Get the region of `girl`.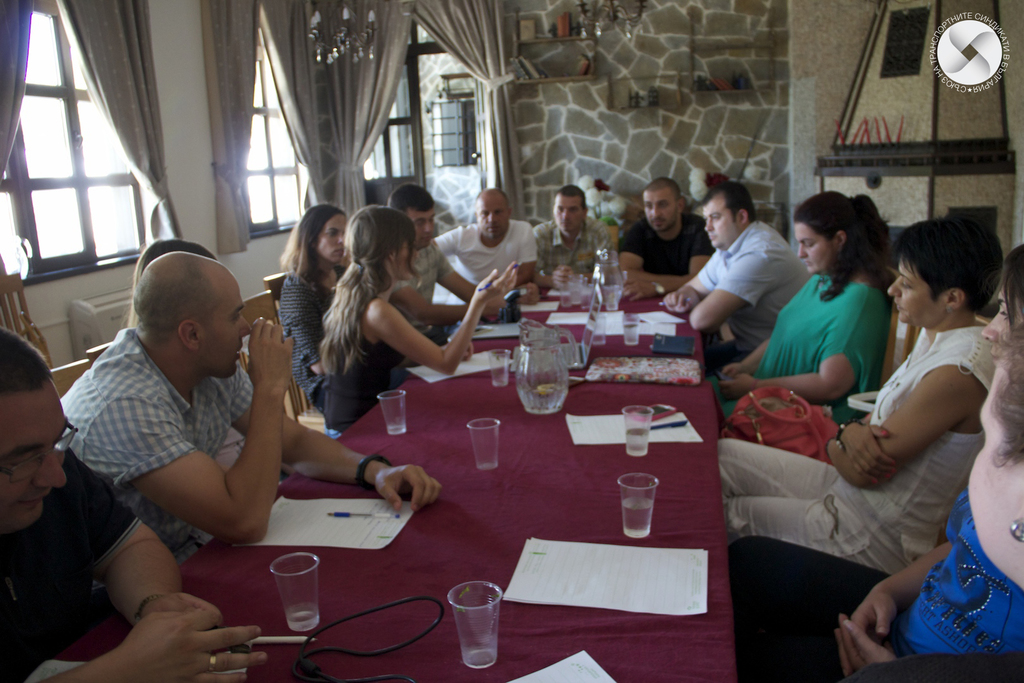
<box>272,201,349,400</box>.
